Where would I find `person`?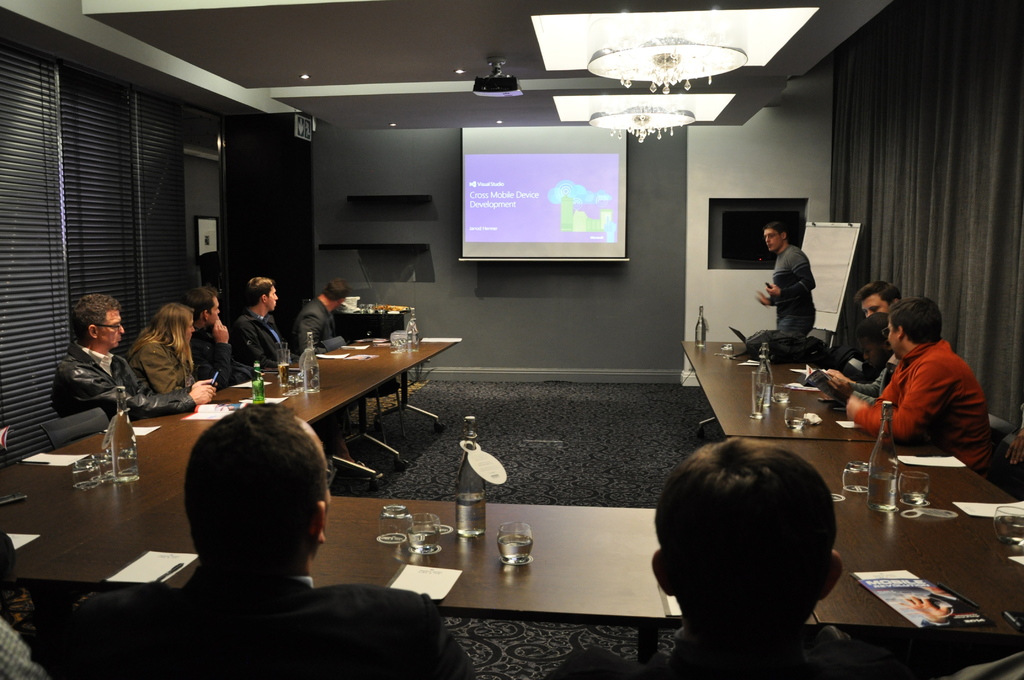
At (x1=66, y1=400, x2=477, y2=679).
